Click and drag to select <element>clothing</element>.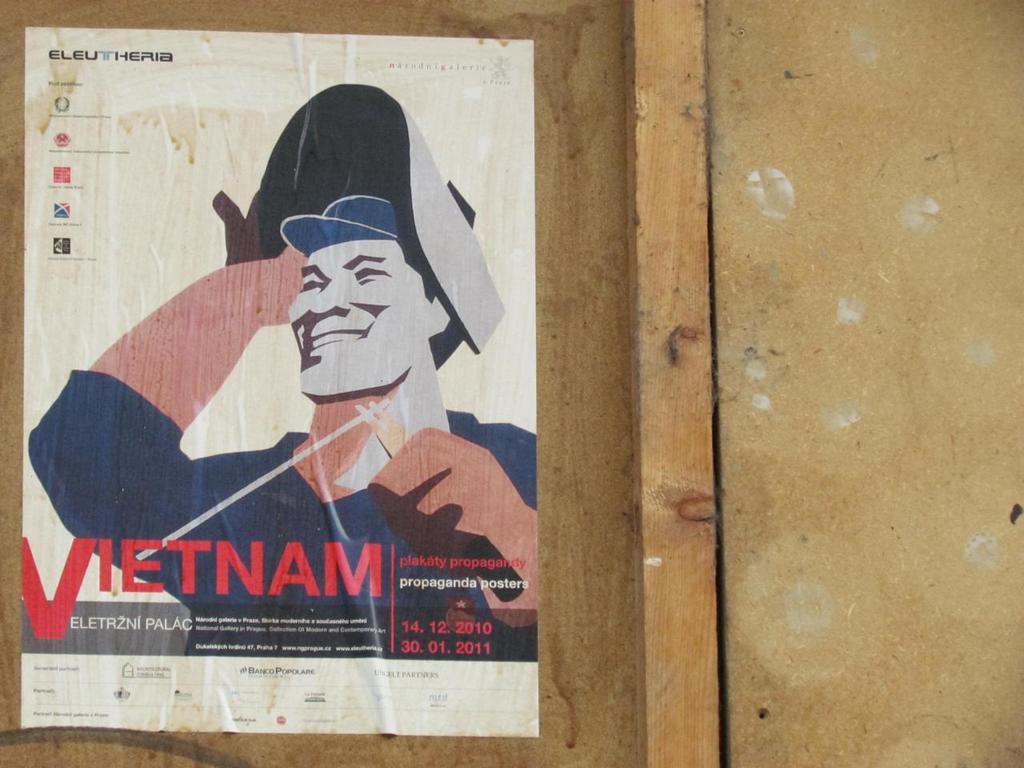
Selection: left=20, top=368, right=536, bottom=606.
